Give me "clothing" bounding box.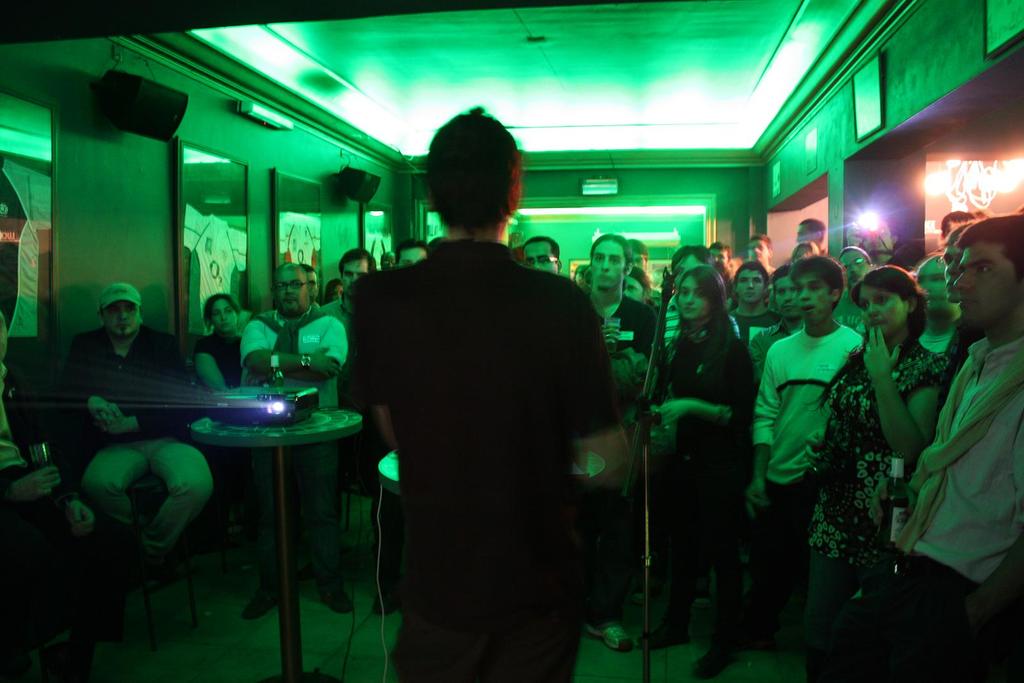
rect(922, 323, 958, 358).
